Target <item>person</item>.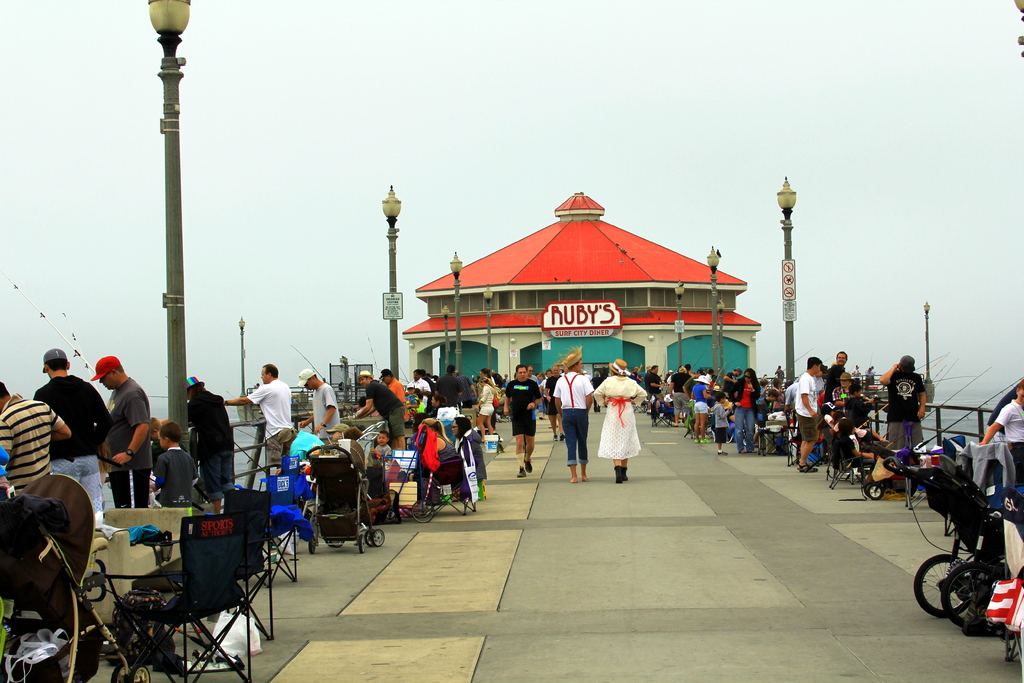
Target region: bbox(819, 350, 849, 388).
